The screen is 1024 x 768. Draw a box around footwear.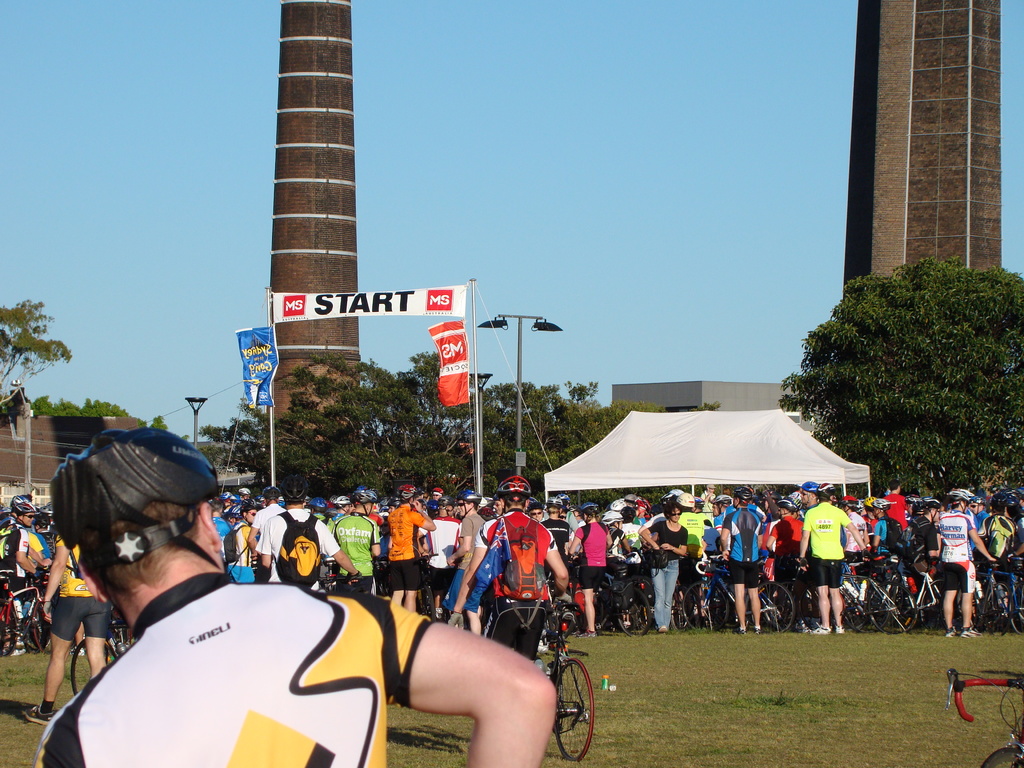
left=72, top=645, right=84, bottom=655.
